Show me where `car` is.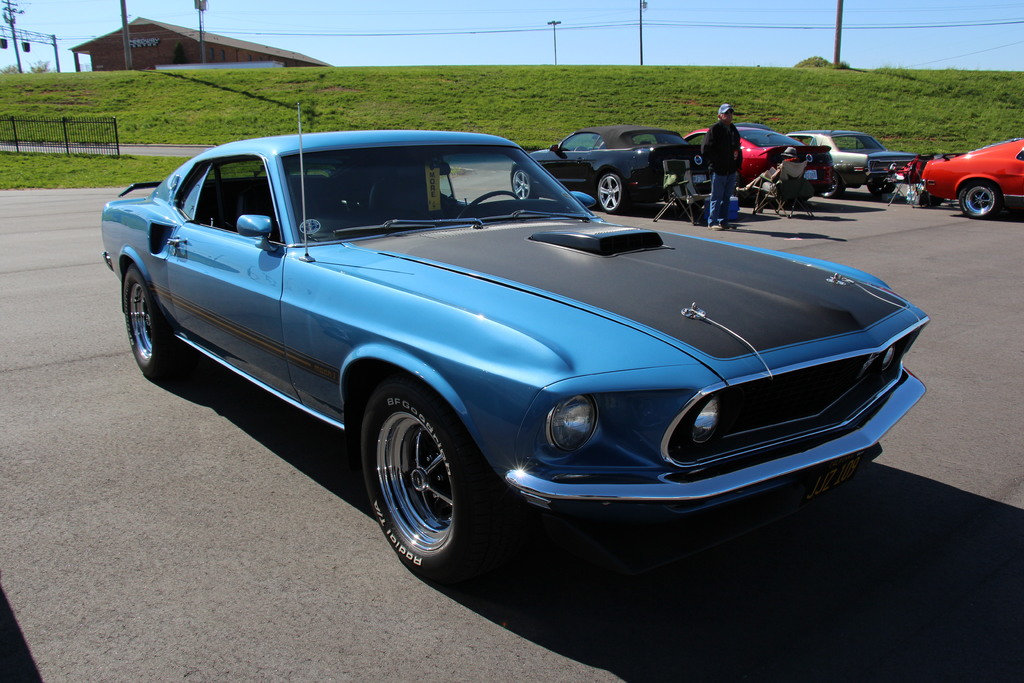
`car` is at select_region(923, 138, 1023, 222).
